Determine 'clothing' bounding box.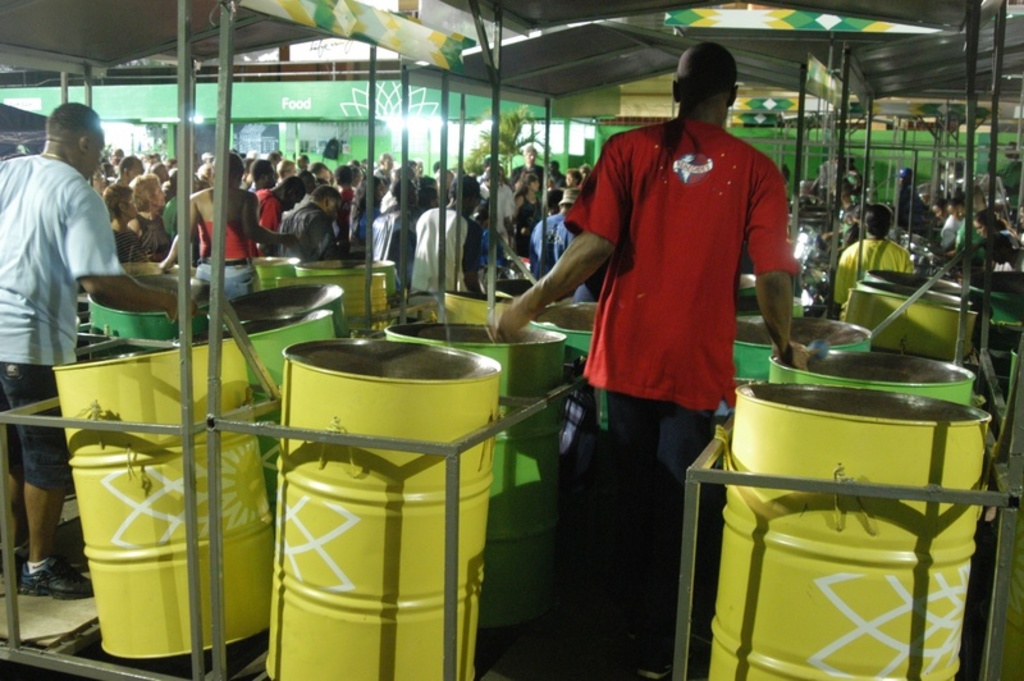
Determined: {"left": 197, "top": 220, "right": 261, "bottom": 265}.
